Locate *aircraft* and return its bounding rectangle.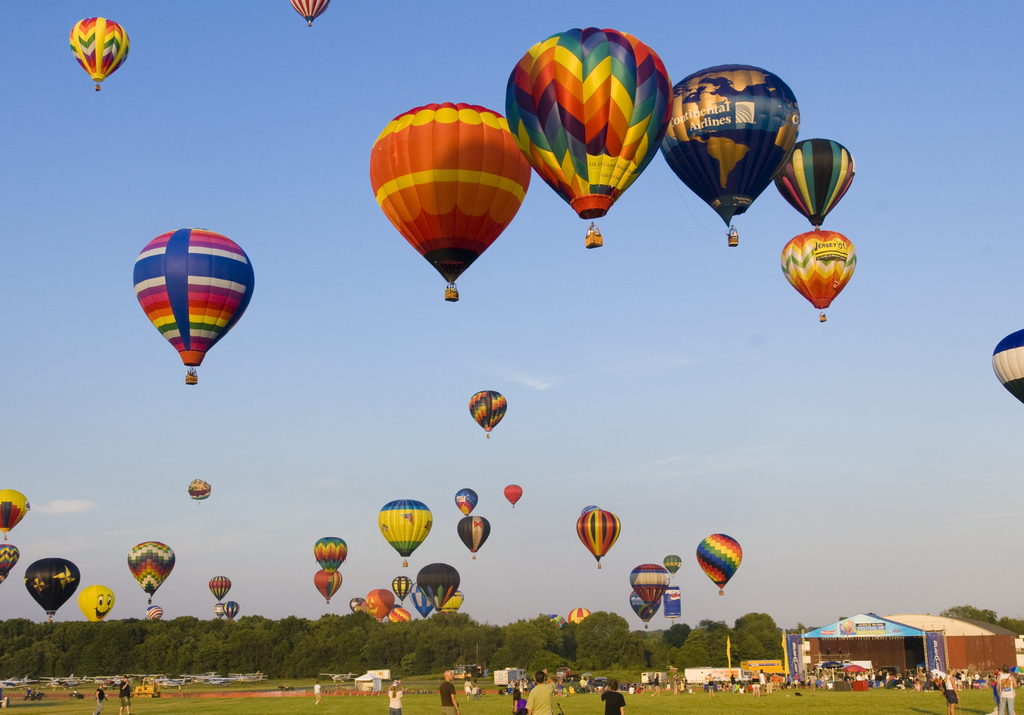
<box>222,601,241,623</box>.
